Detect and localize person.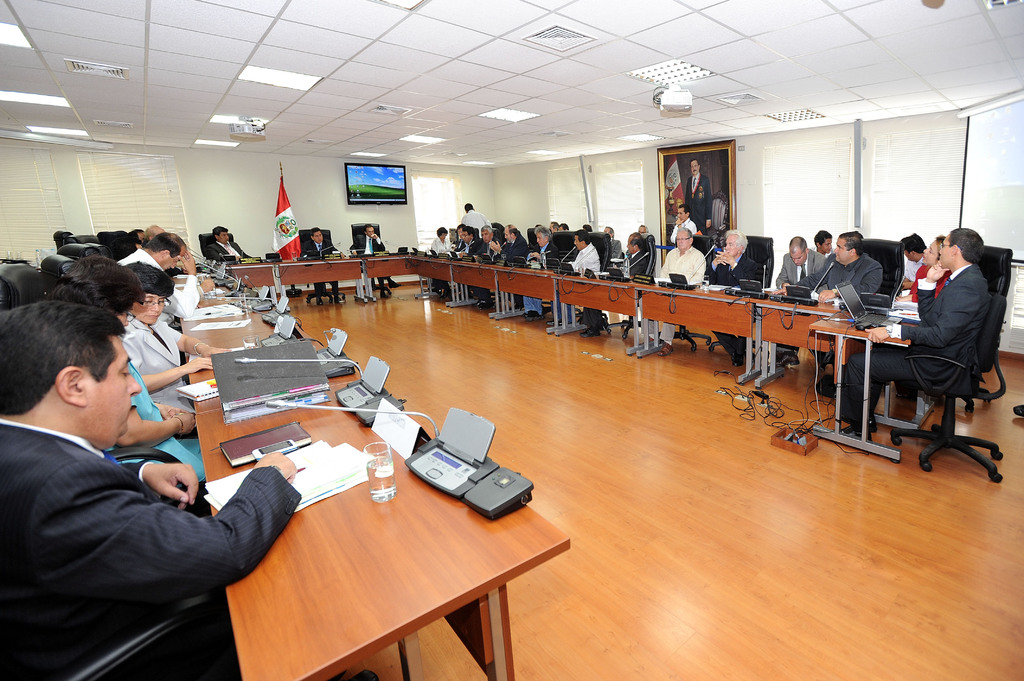
Localized at [522, 226, 556, 277].
